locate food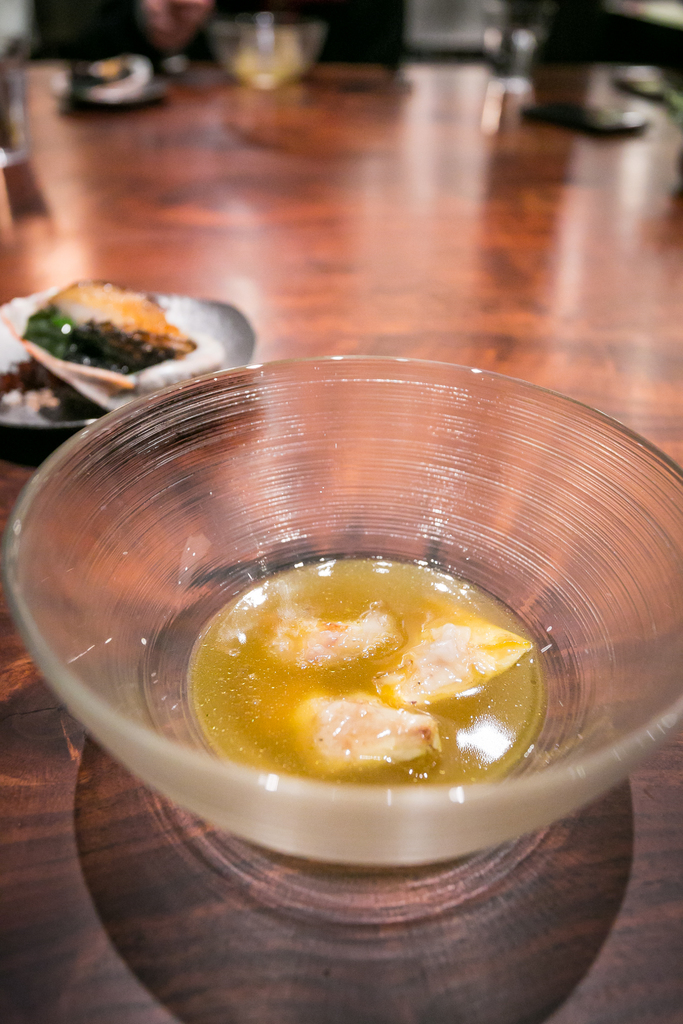
{"left": 118, "top": 540, "right": 590, "bottom": 836}
